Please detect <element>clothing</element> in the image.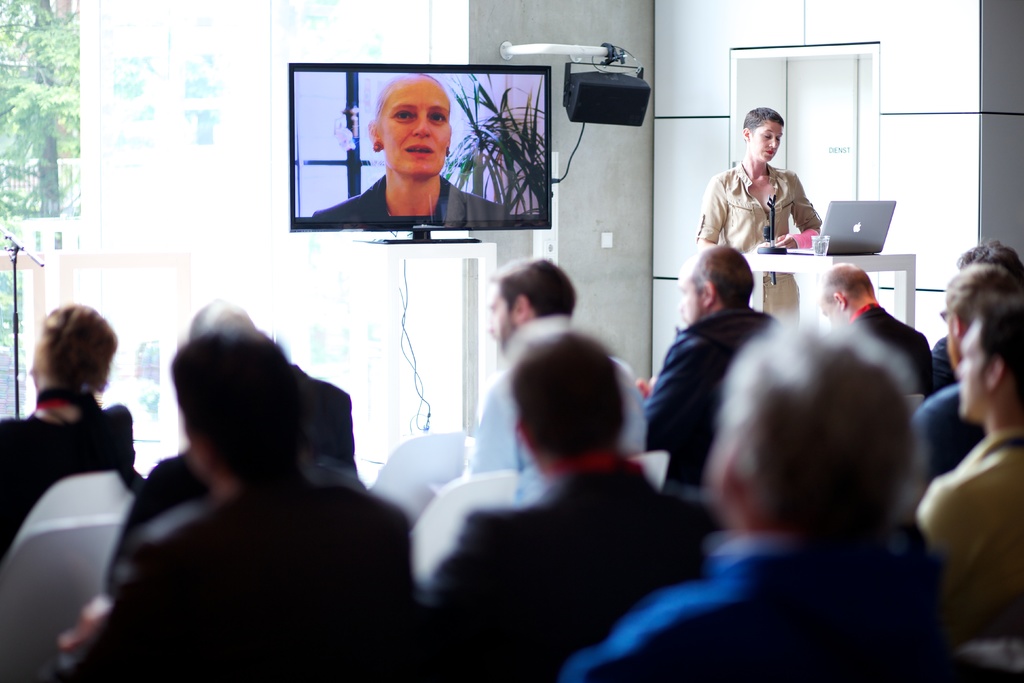
detection(294, 361, 358, 467).
